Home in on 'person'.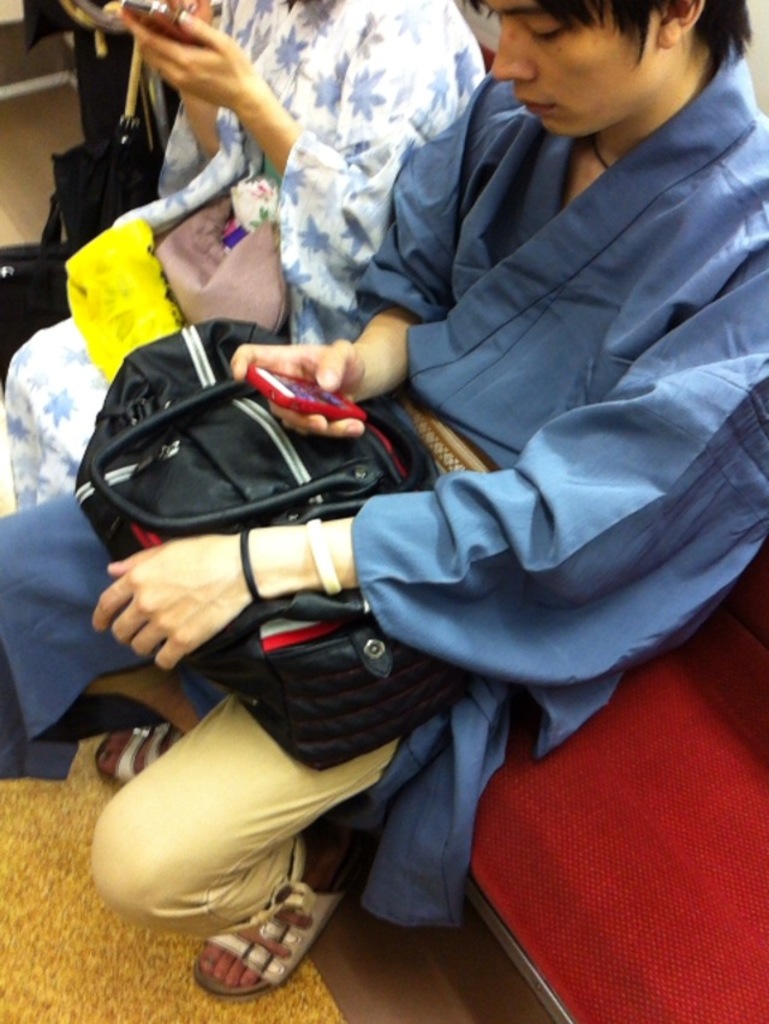
Homed in at <bbox>156, 0, 749, 916</bbox>.
